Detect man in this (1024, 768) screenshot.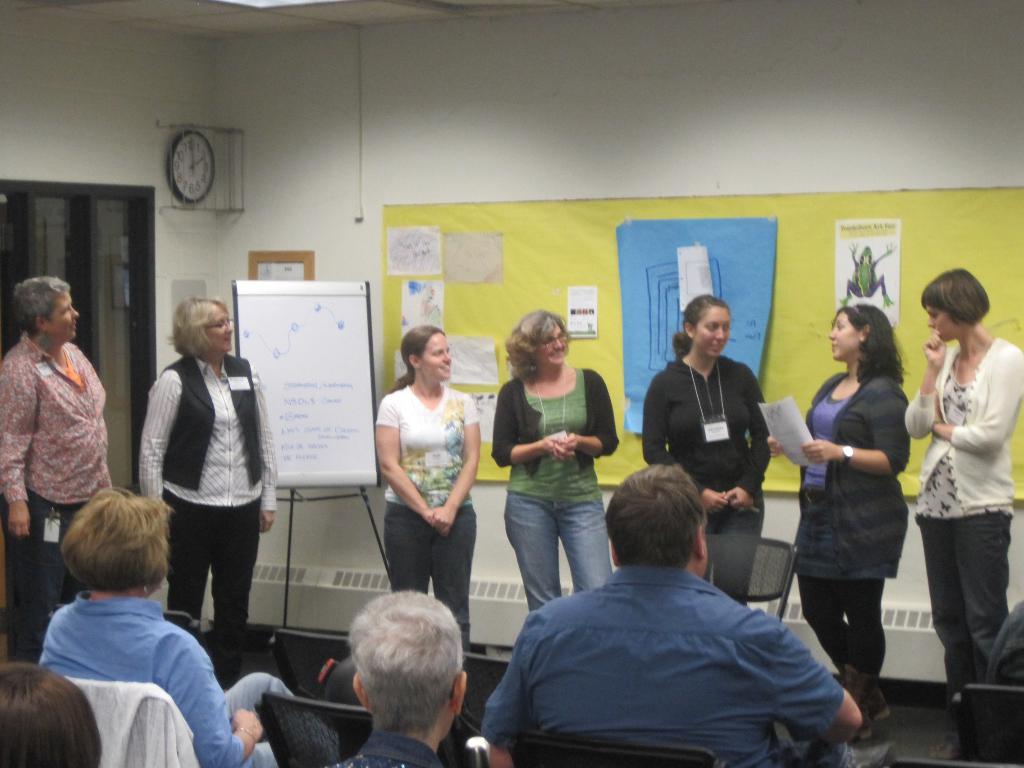
Detection: left=469, top=475, right=867, bottom=749.
